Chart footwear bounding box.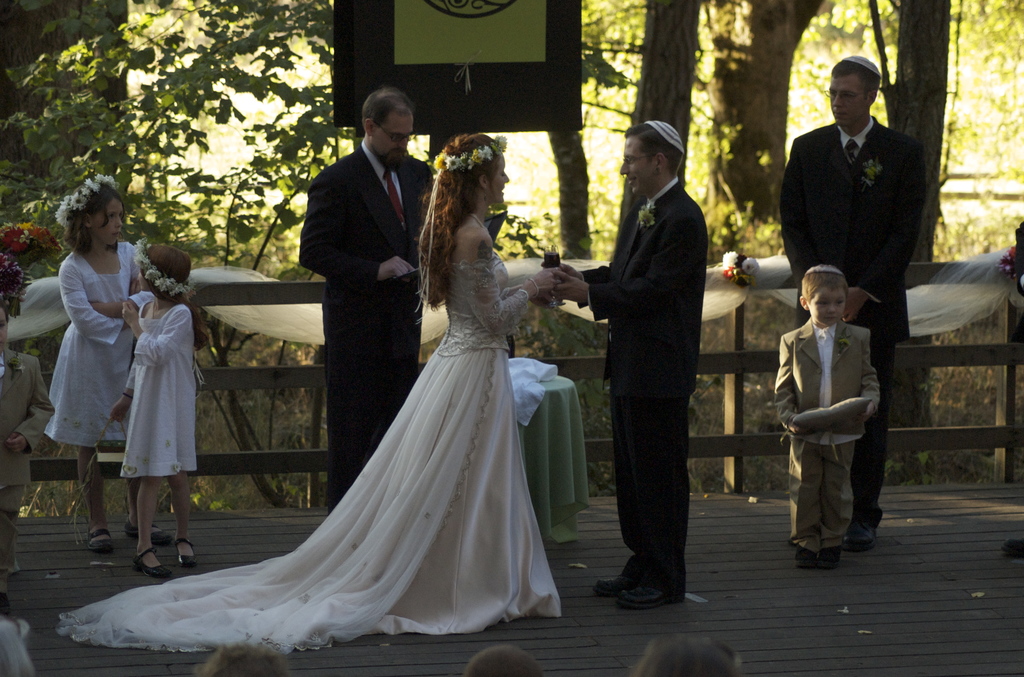
Charted: (175, 538, 200, 571).
